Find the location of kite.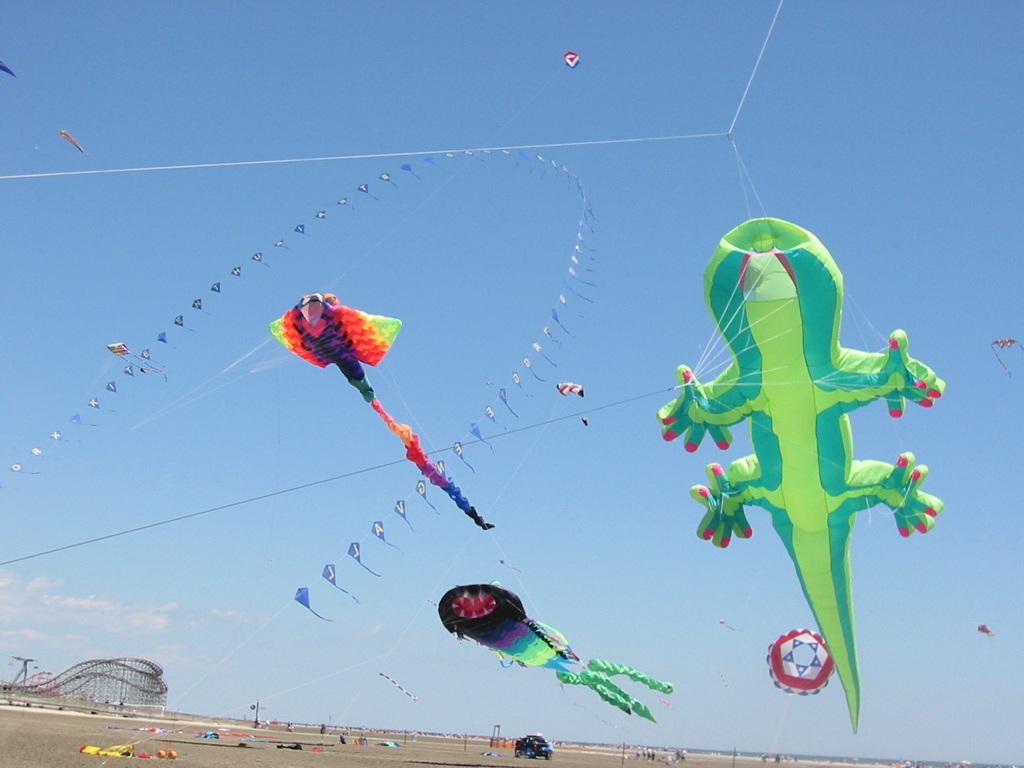
Location: <box>448,438,474,474</box>.
